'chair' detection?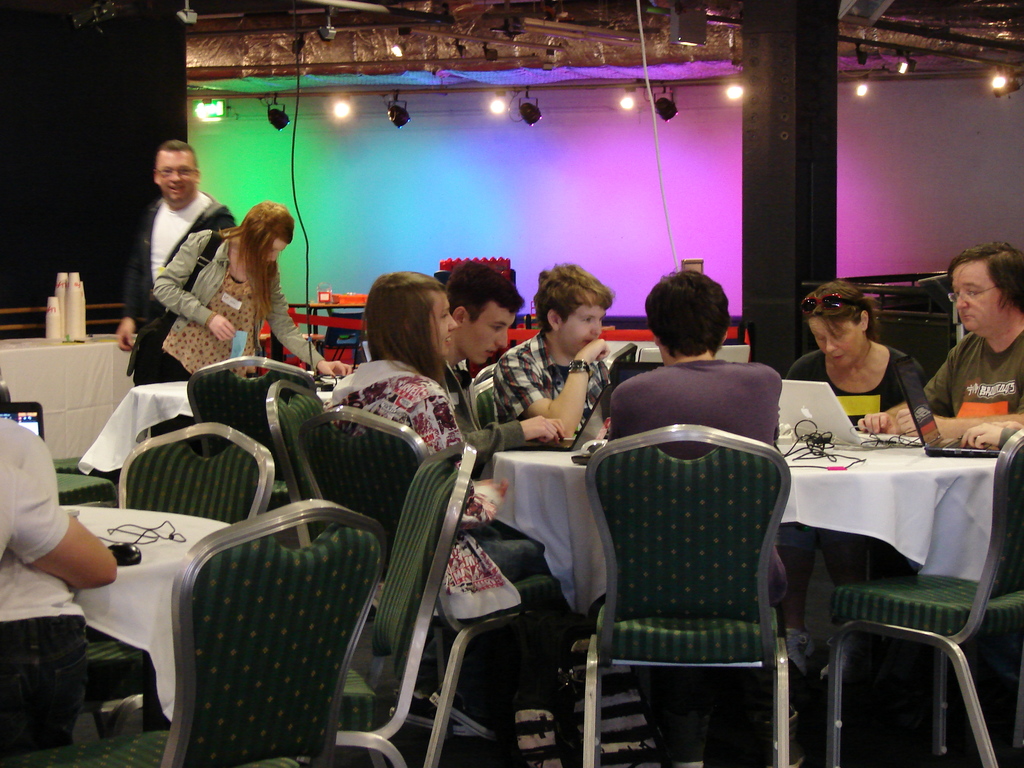
left=81, top=417, right=276, bottom=732
